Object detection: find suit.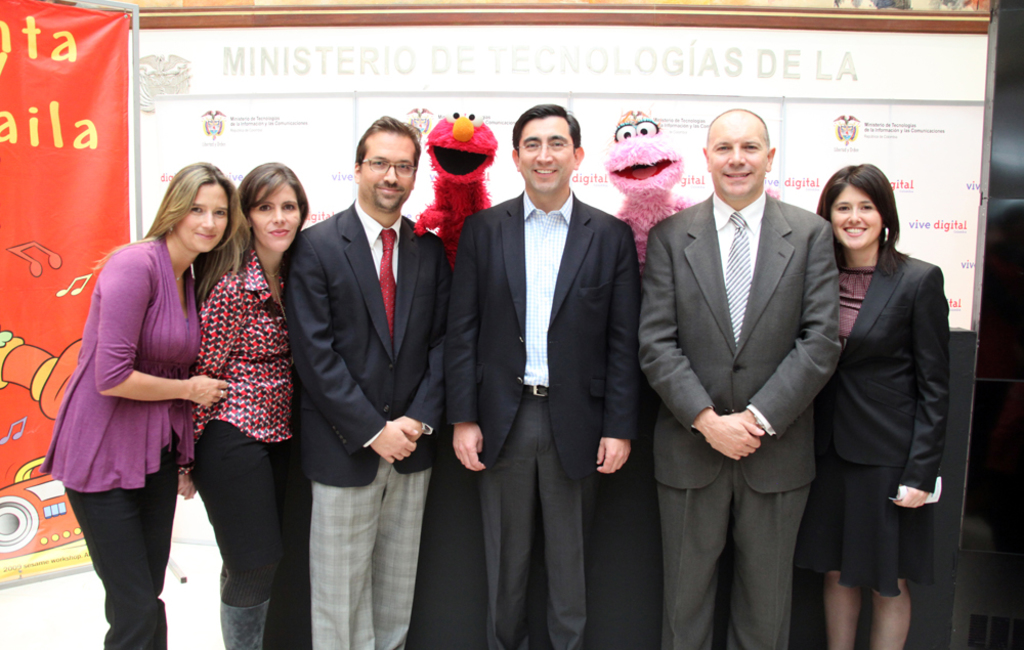
[289, 200, 456, 649].
